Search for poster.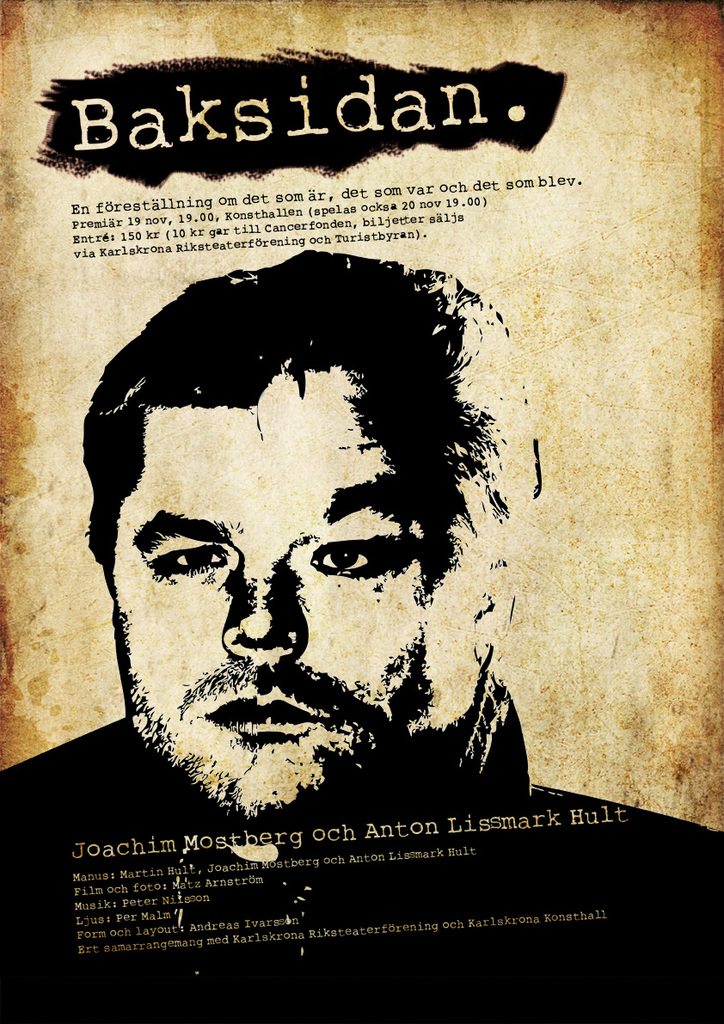
Found at (0,0,720,1023).
